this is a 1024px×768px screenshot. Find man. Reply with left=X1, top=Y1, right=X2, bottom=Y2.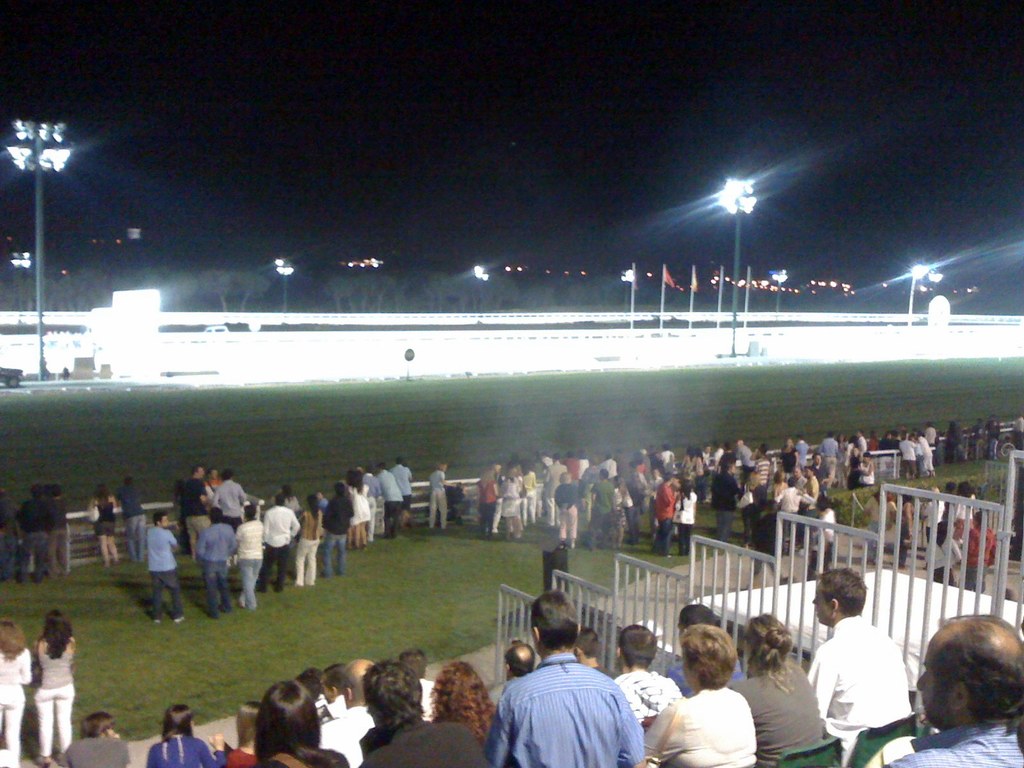
left=318, top=661, right=346, bottom=717.
